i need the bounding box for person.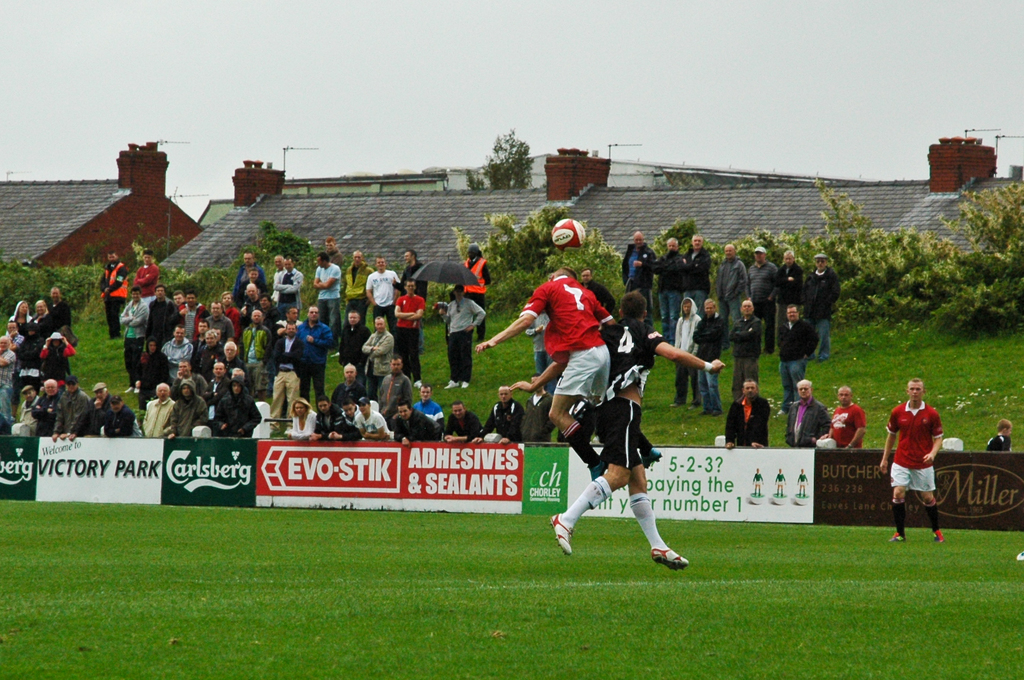
Here it is: BBox(655, 238, 683, 349).
